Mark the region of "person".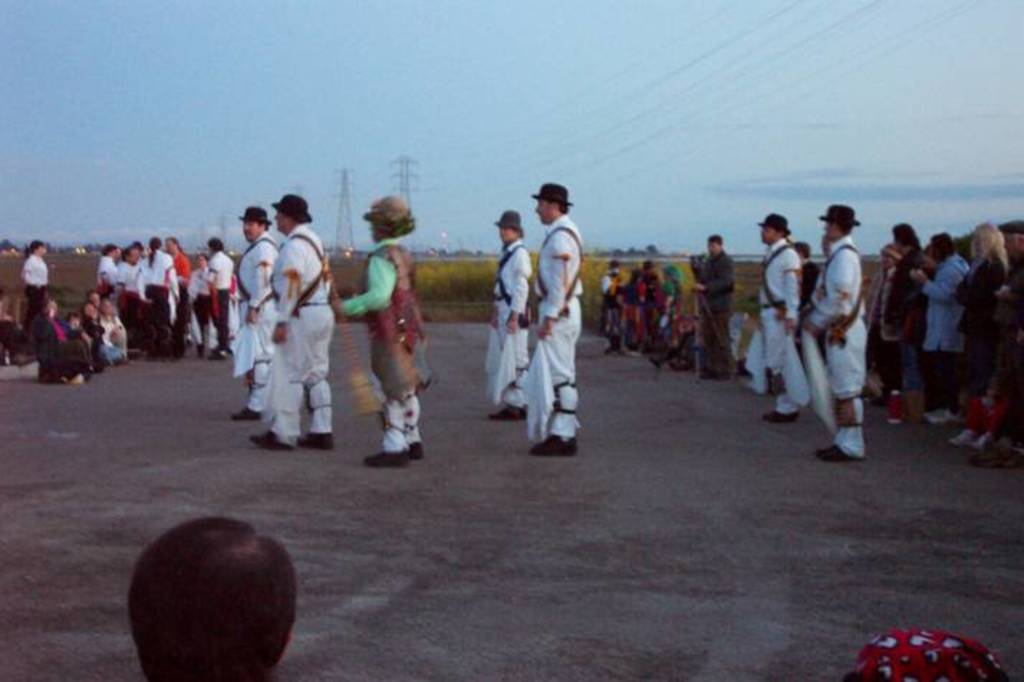
Region: bbox(688, 230, 743, 379).
